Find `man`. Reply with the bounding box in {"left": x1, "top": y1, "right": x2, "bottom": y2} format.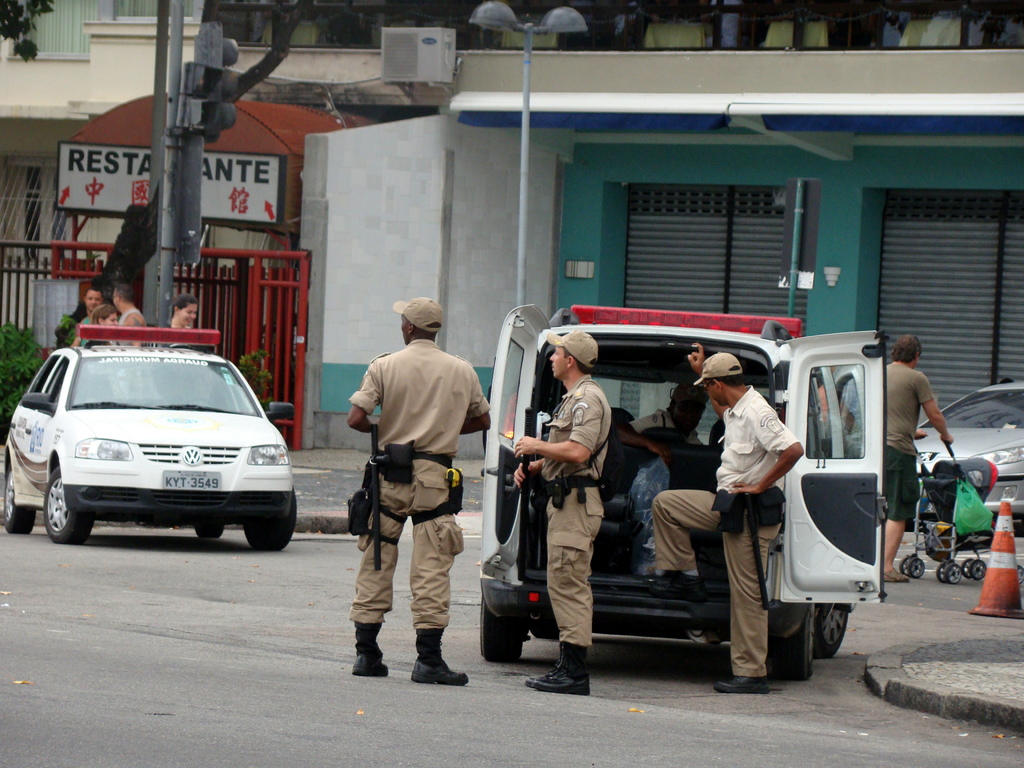
{"left": 329, "top": 309, "right": 483, "bottom": 688}.
